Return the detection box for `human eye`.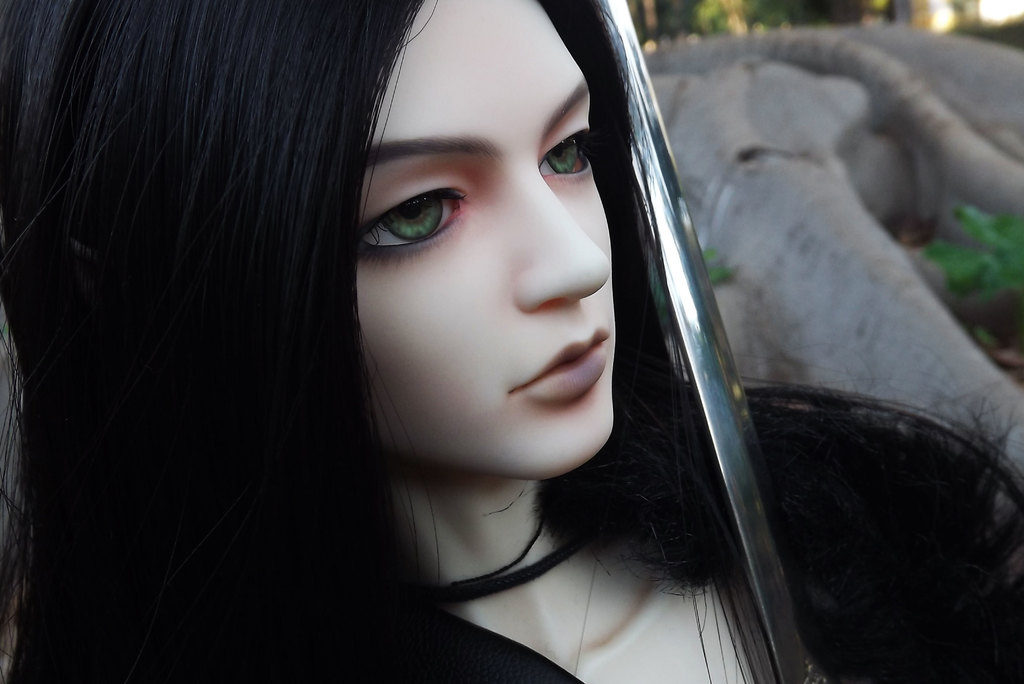
pyautogui.locateOnScreen(356, 171, 477, 259).
